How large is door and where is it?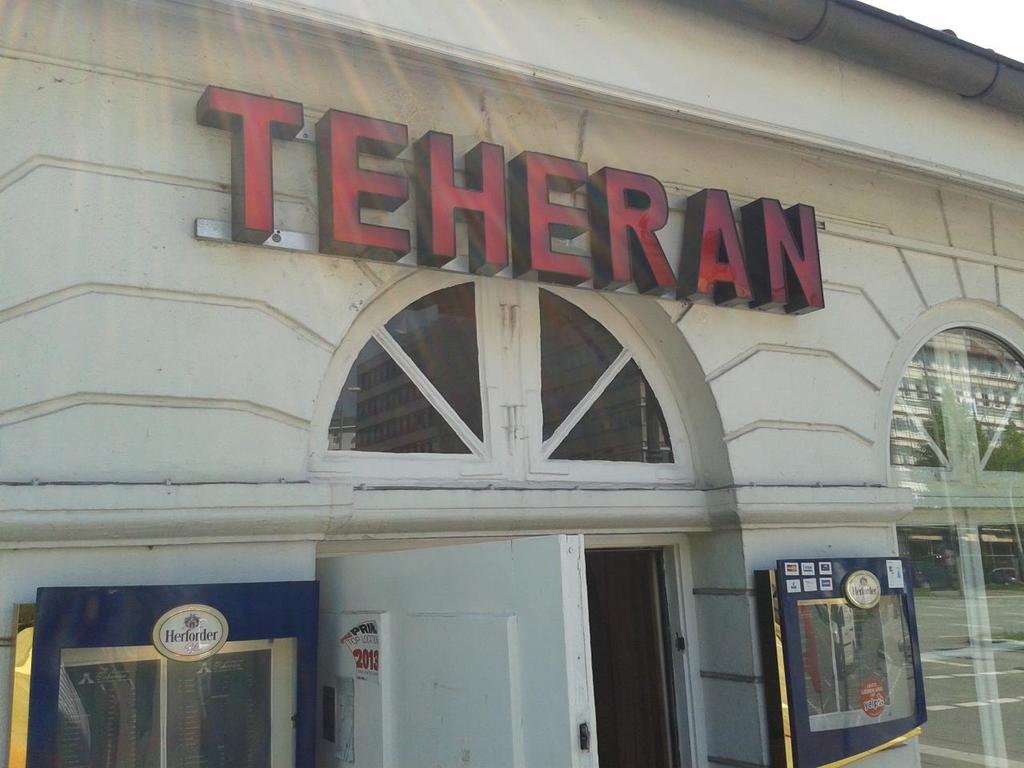
Bounding box: (318,524,605,767).
